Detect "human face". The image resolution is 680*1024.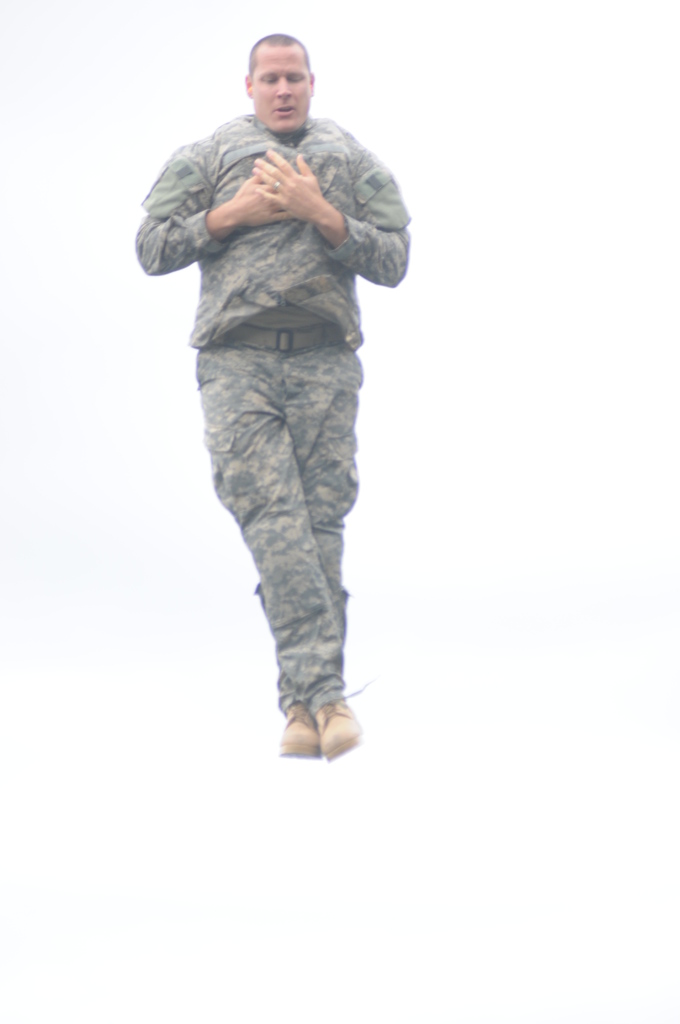
(257, 43, 311, 140).
